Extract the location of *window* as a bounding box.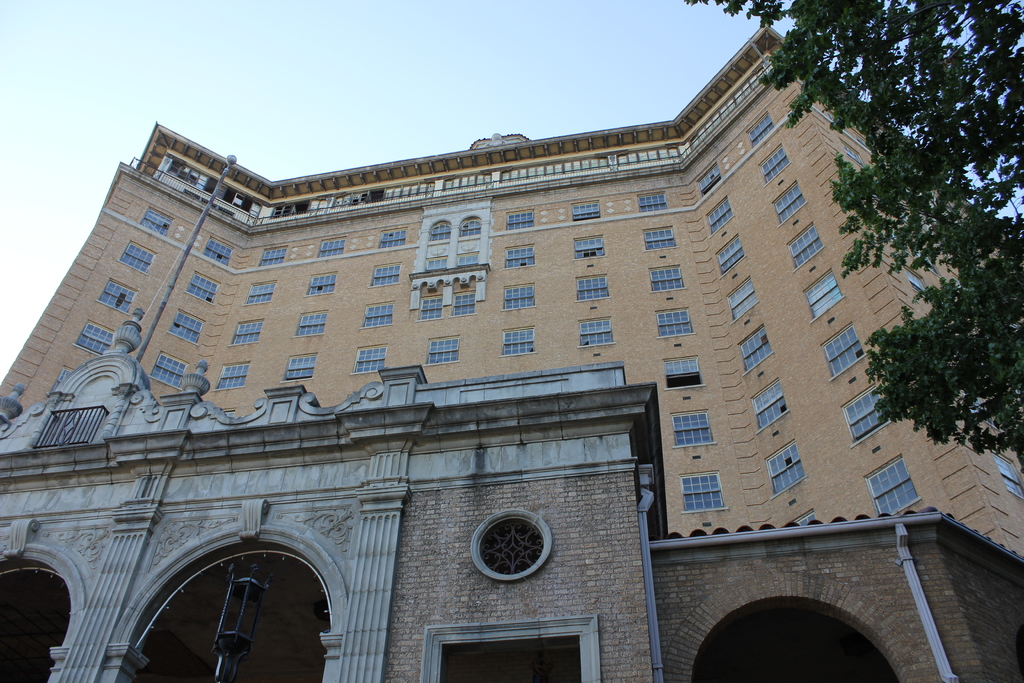
detection(746, 111, 770, 147).
